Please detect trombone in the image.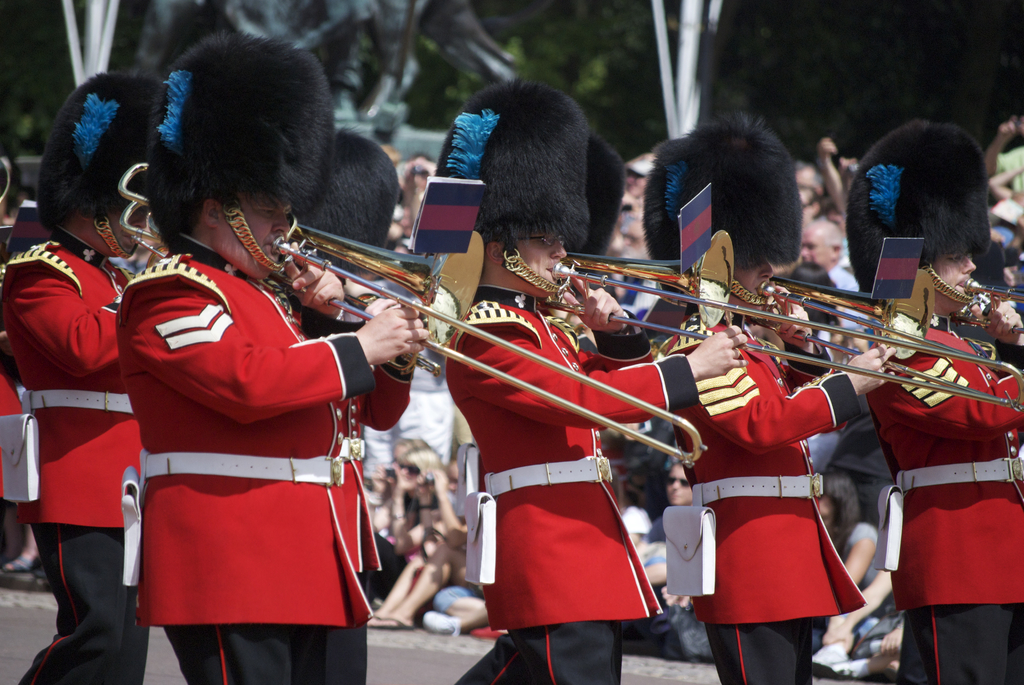
<region>653, 267, 991, 396</region>.
